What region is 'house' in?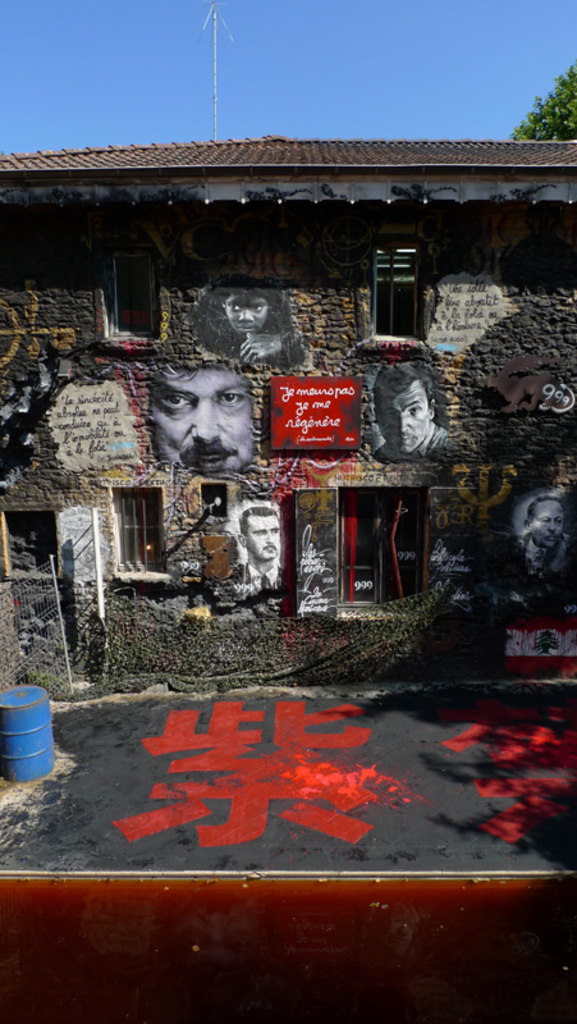
rect(0, 129, 576, 691).
